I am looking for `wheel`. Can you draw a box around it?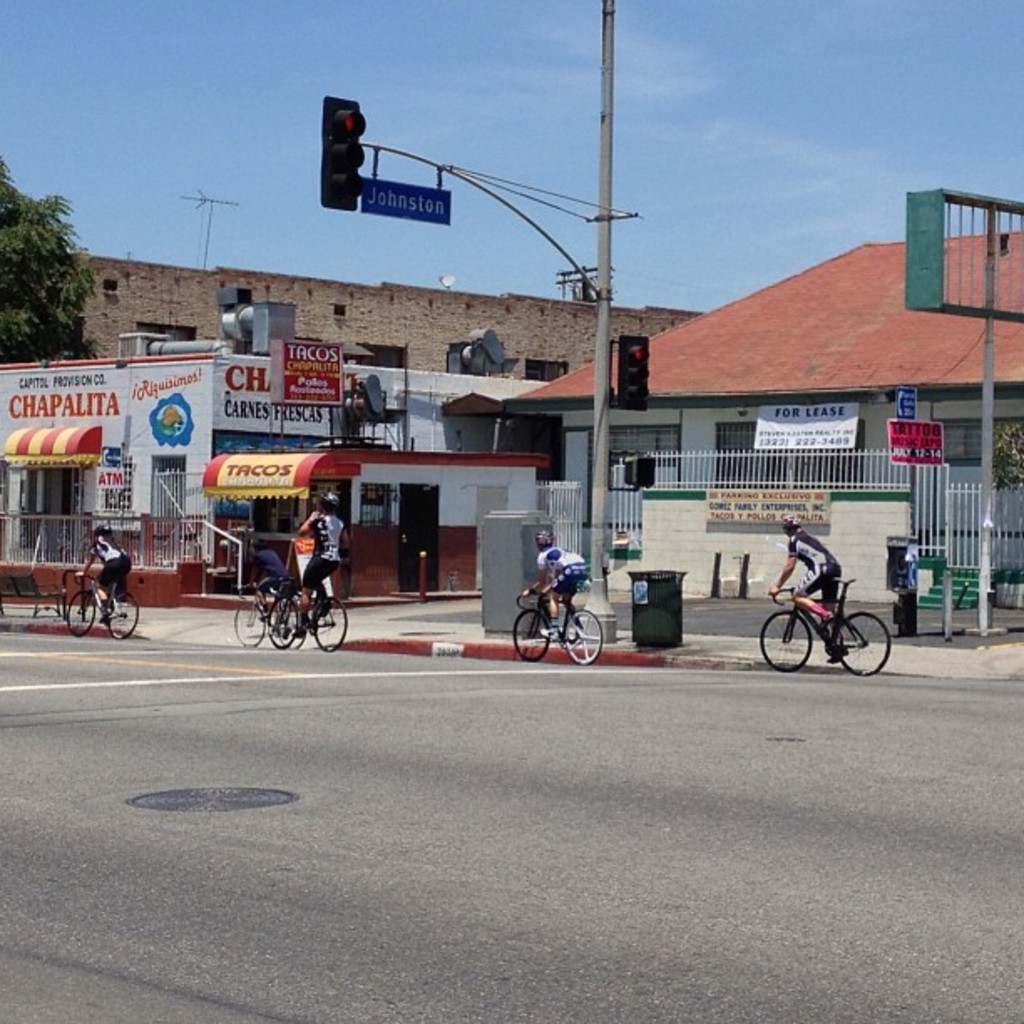
Sure, the bounding box is [left=758, top=612, right=815, bottom=666].
